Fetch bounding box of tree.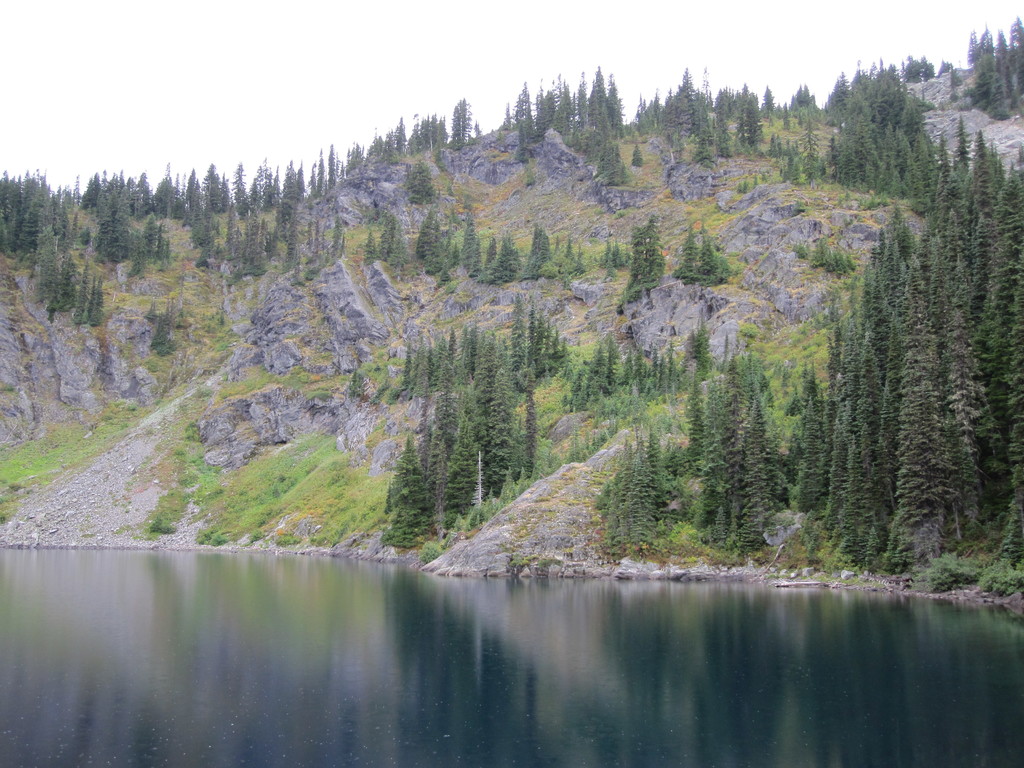
Bbox: x1=670, y1=314, x2=715, y2=383.
